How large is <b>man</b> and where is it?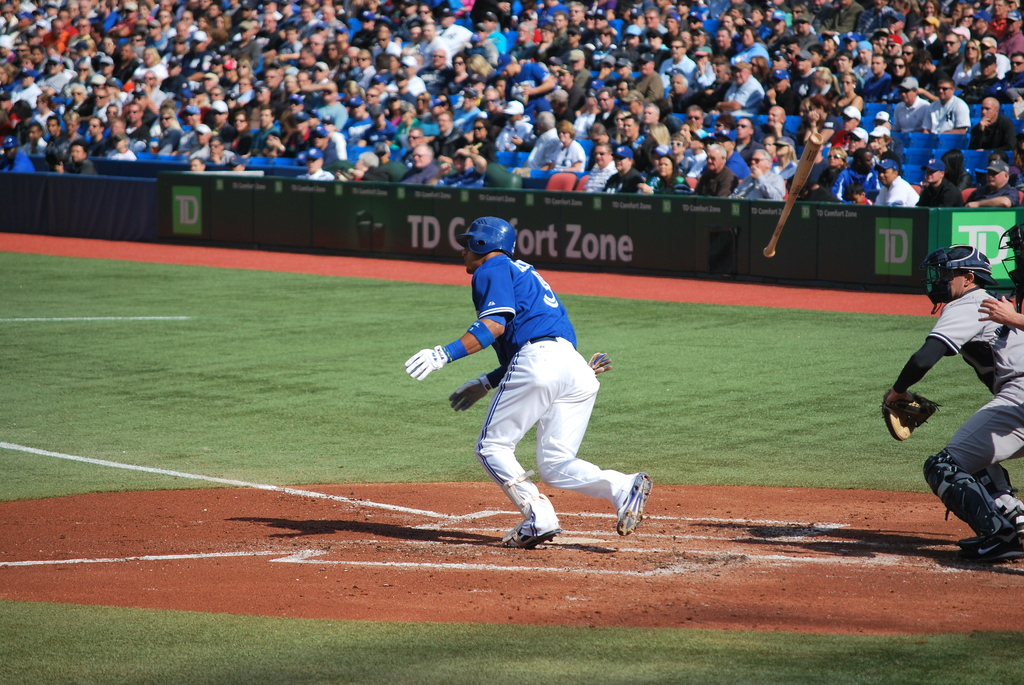
Bounding box: bbox=[548, 10, 564, 54].
